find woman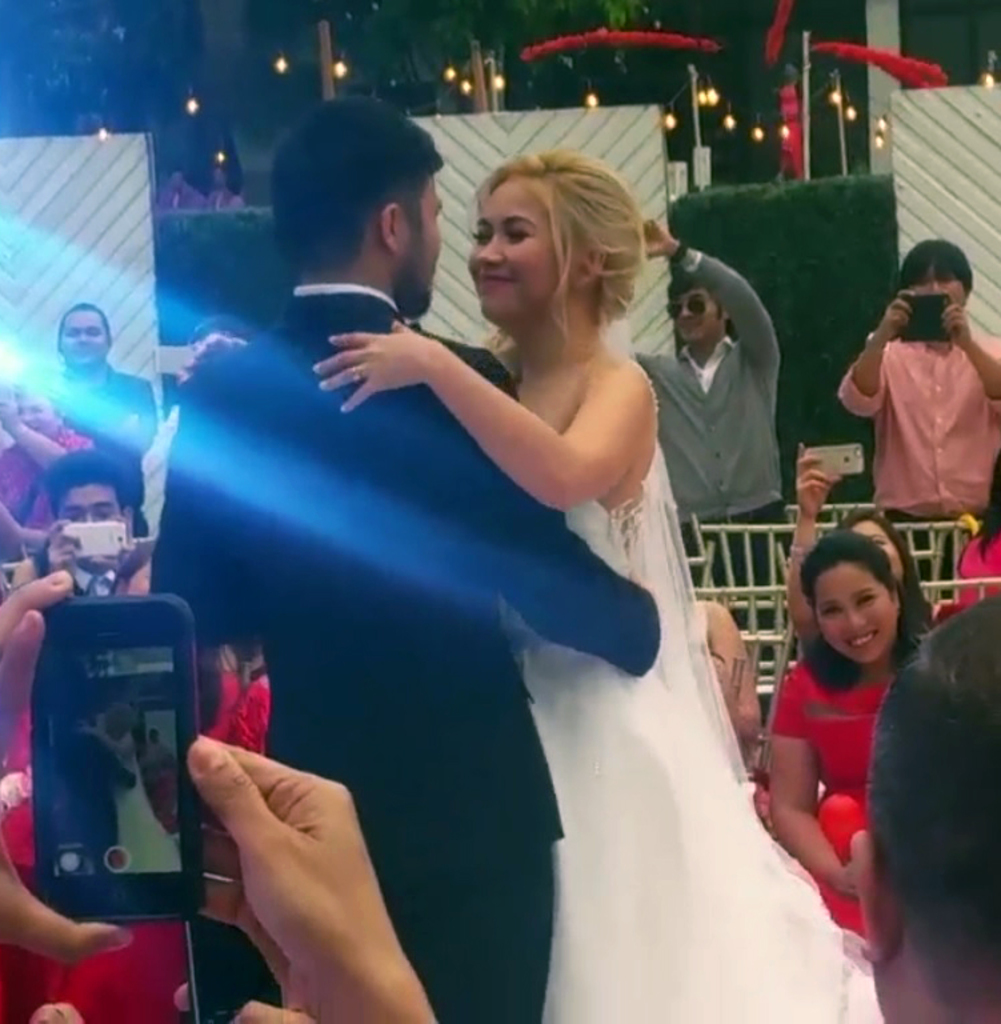
[453, 167, 861, 1023]
